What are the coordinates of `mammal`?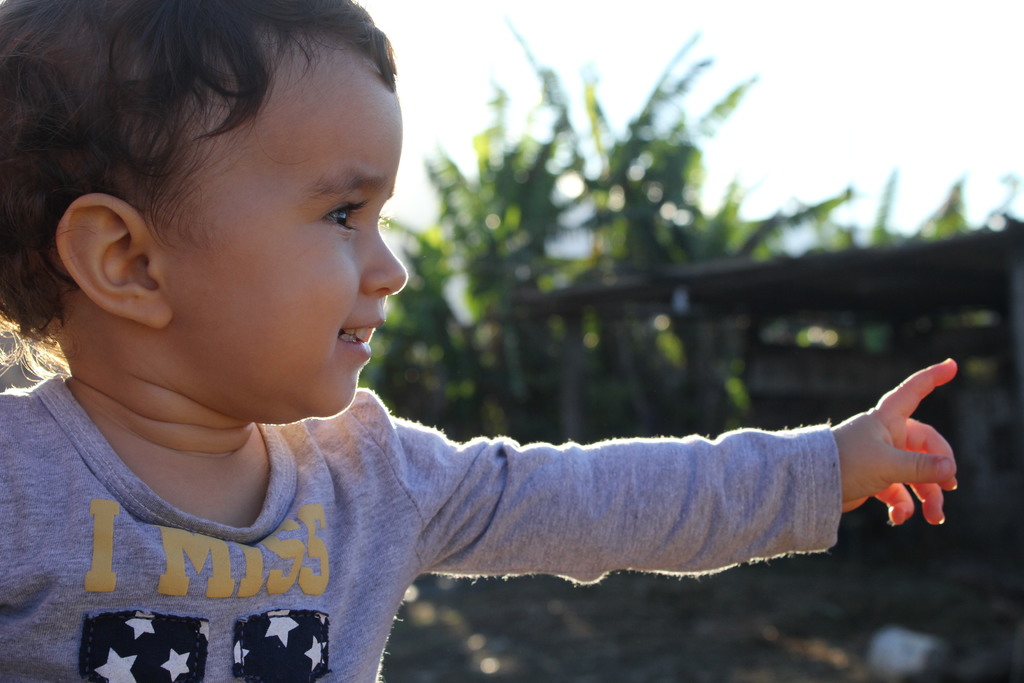
box=[0, 0, 962, 680].
